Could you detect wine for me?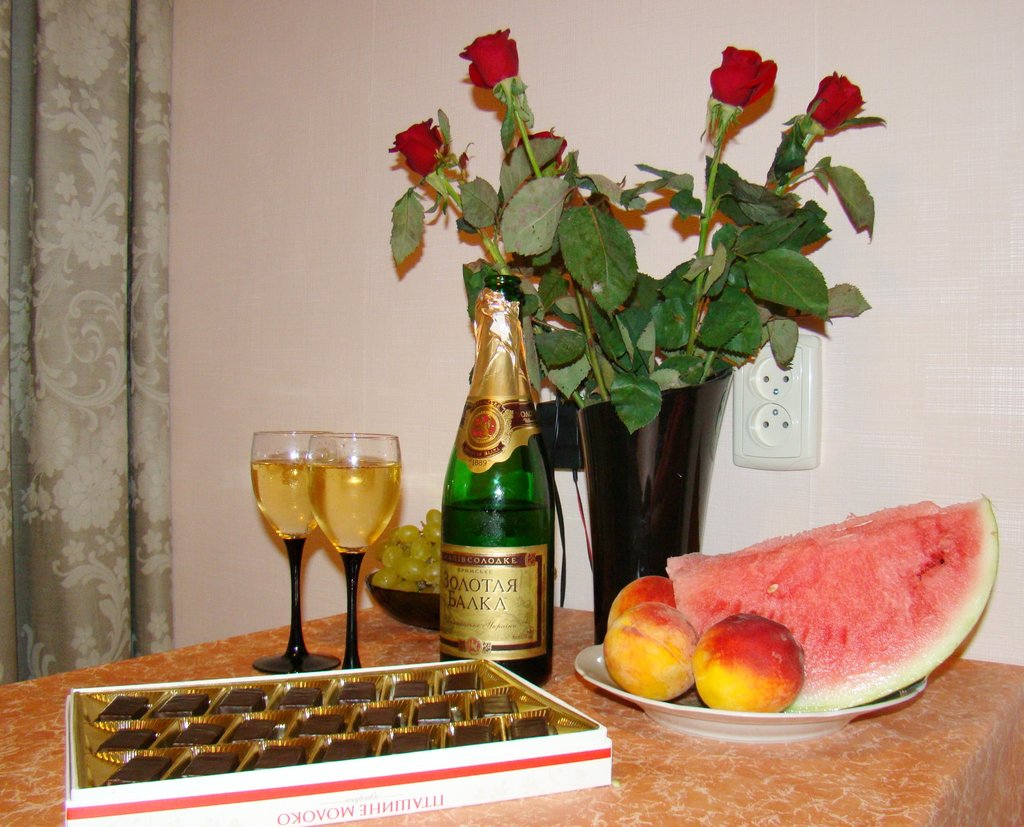
Detection result: pyautogui.locateOnScreen(307, 459, 407, 557).
